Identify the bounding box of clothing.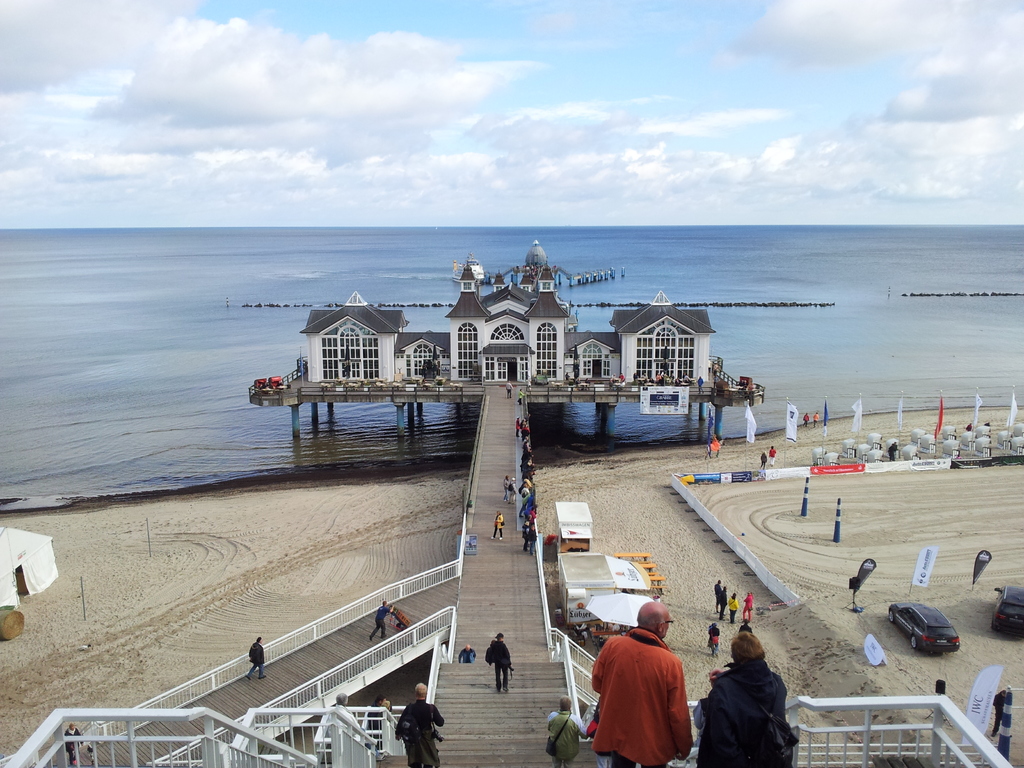
[left=701, top=648, right=801, bottom=767].
